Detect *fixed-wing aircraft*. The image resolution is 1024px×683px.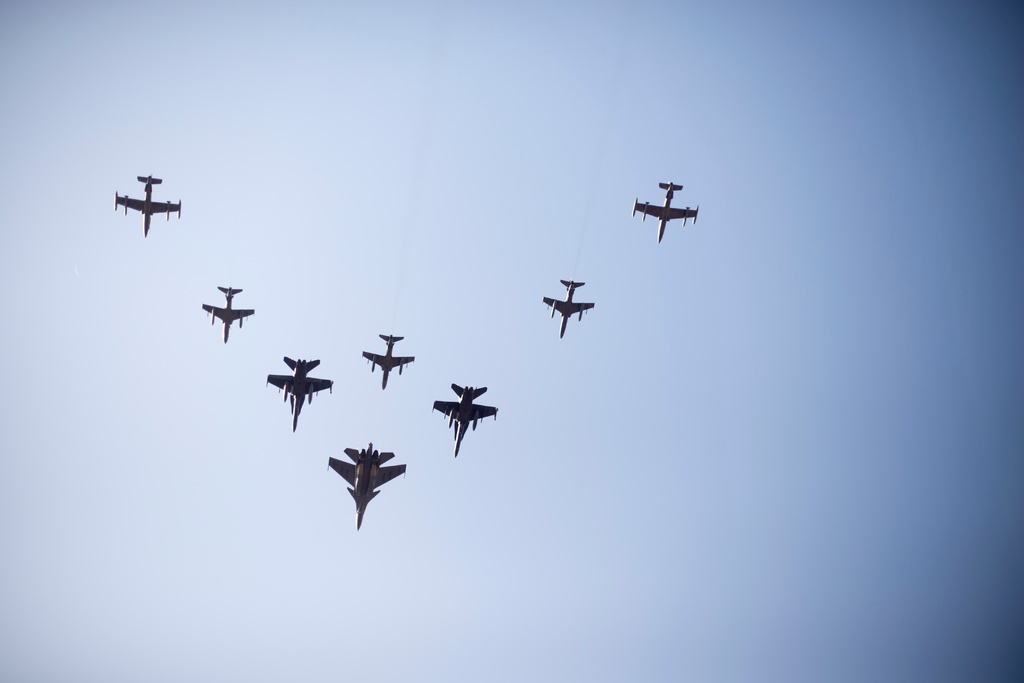
locate(113, 174, 182, 234).
